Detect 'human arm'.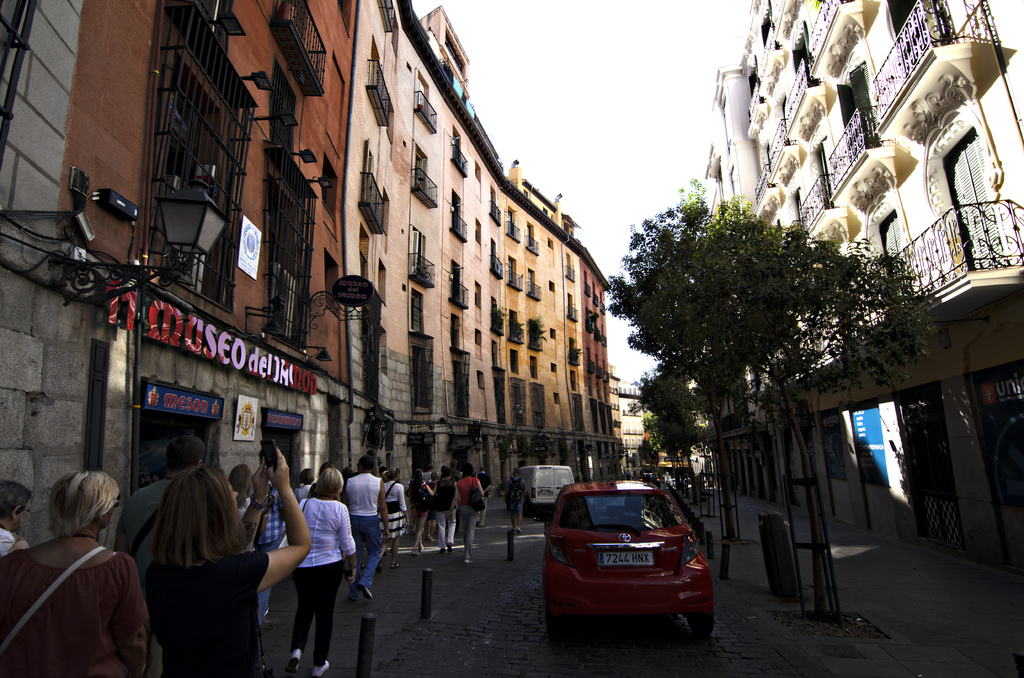
Detected at left=392, top=481, right=402, bottom=516.
